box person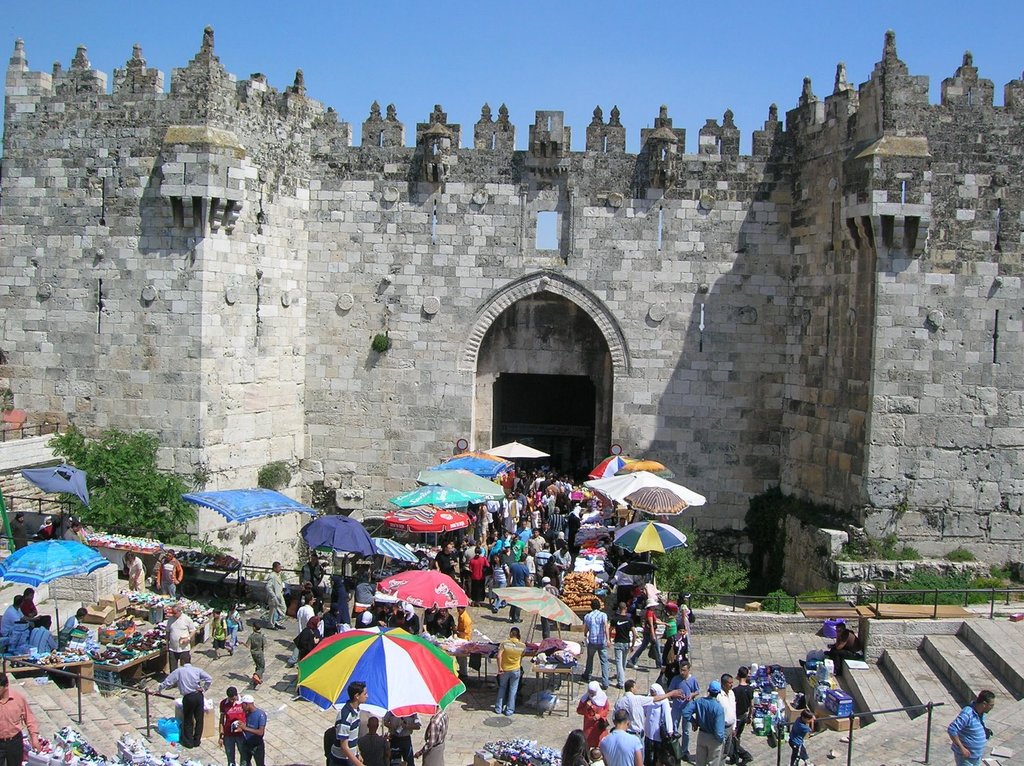
select_region(657, 623, 688, 679)
